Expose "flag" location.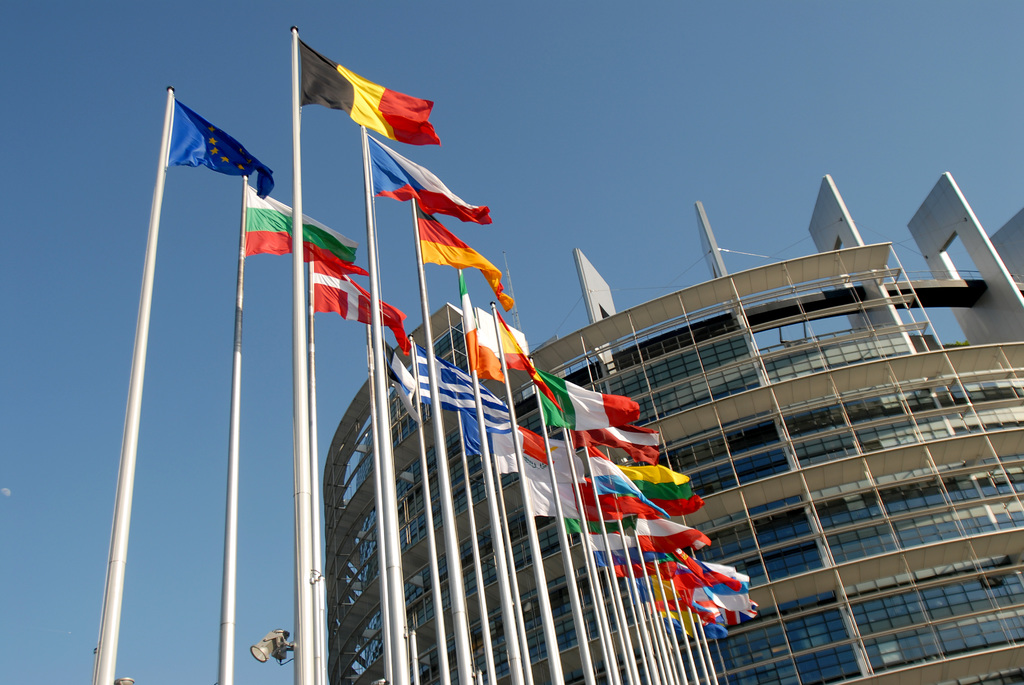
Exposed at BBox(457, 412, 521, 457).
